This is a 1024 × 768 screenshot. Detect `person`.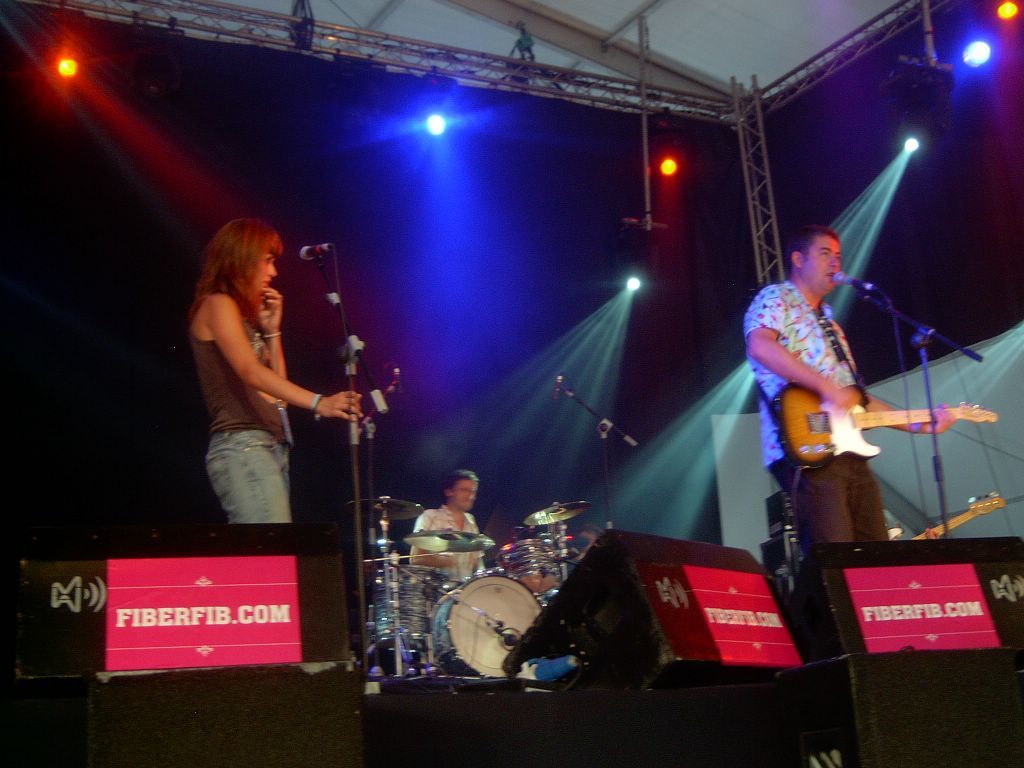
select_region(749, 211, 920, 558).
